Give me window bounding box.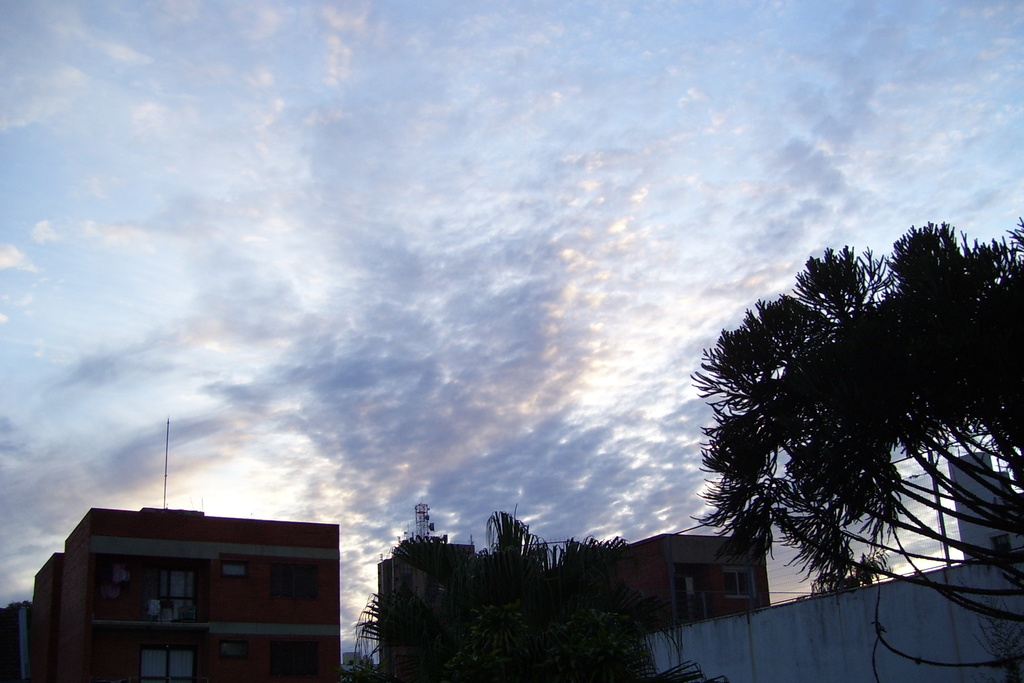
134,645,195,682.
